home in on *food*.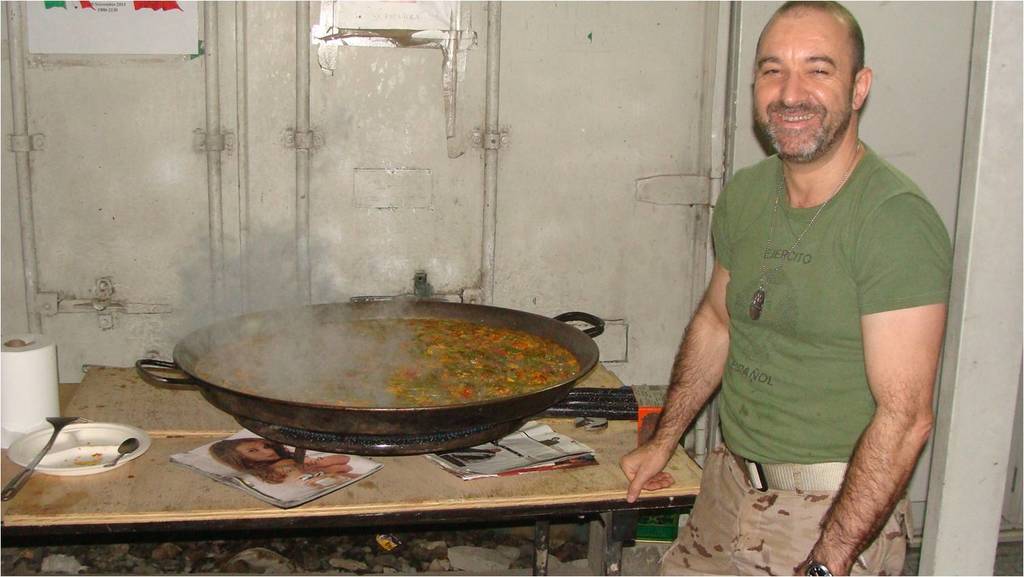
Homed in at <region>174, 267, 588, 432</region>.
